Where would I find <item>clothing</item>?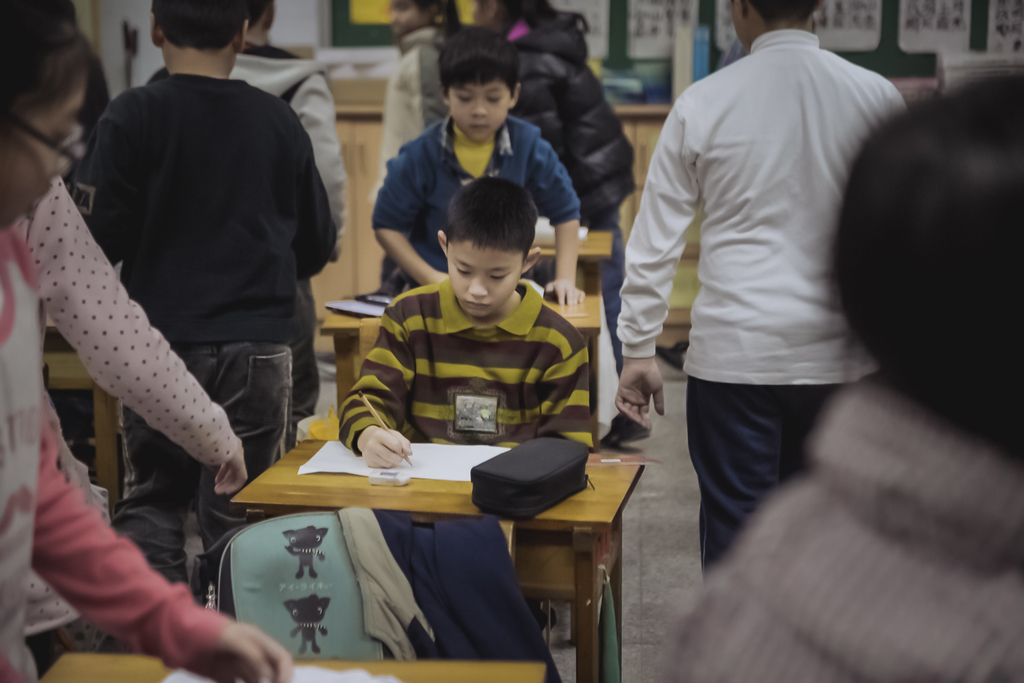
At [x1=507, y1=5, x2=638, y2=342].
